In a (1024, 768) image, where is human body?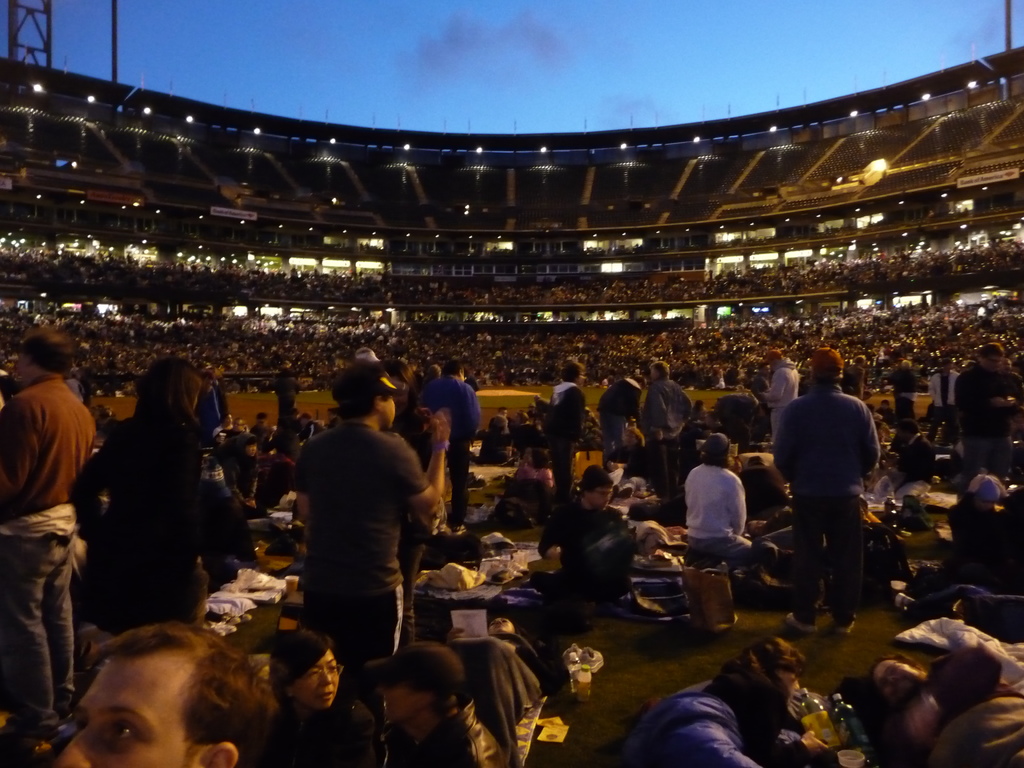
x1=2 y1=310 x2=27 y2=316.
